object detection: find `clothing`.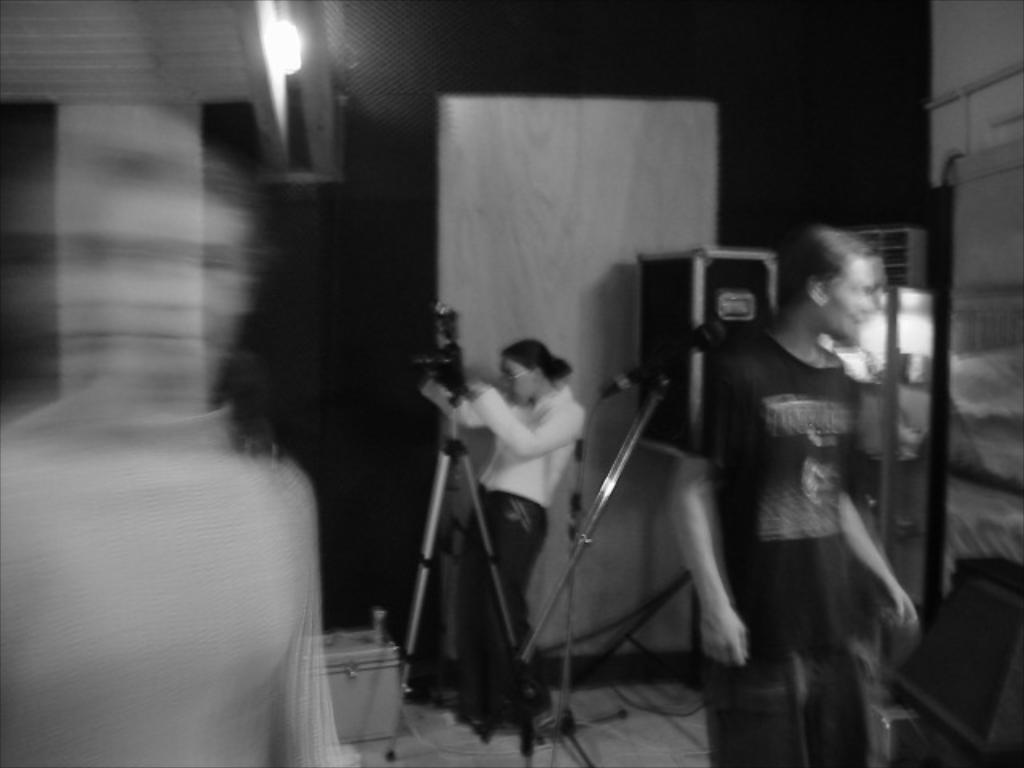
rect(670, 336, 875, 629).
